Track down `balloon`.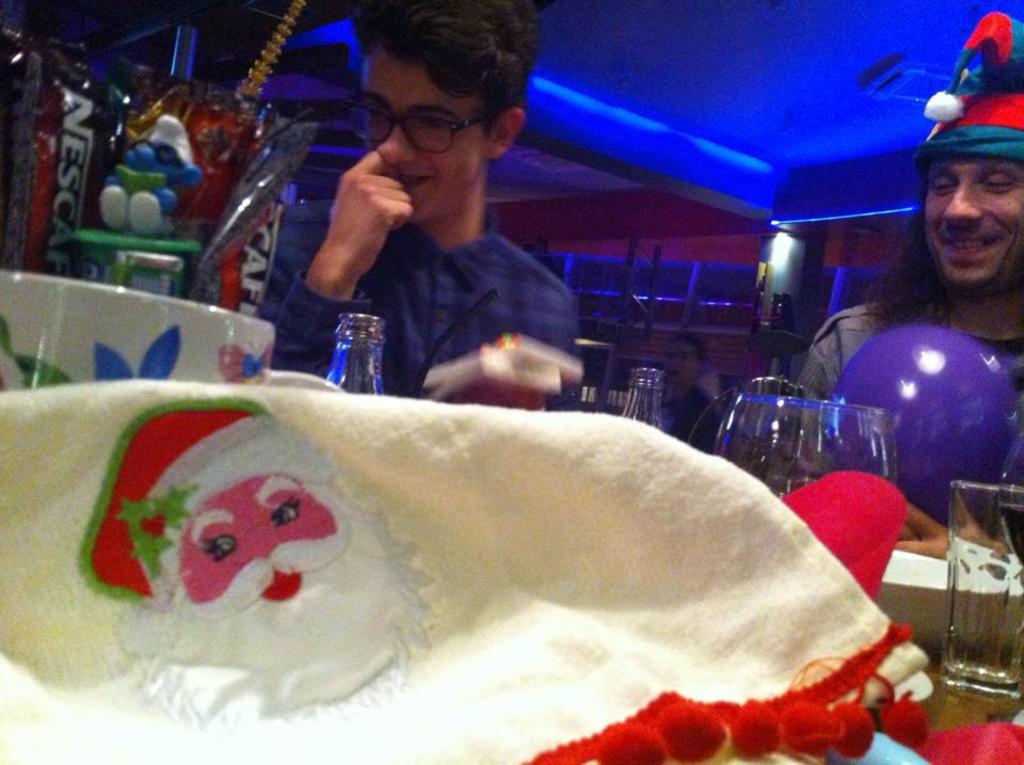
Tracked to [left=828, top=316, right=1019, bottom=516].
